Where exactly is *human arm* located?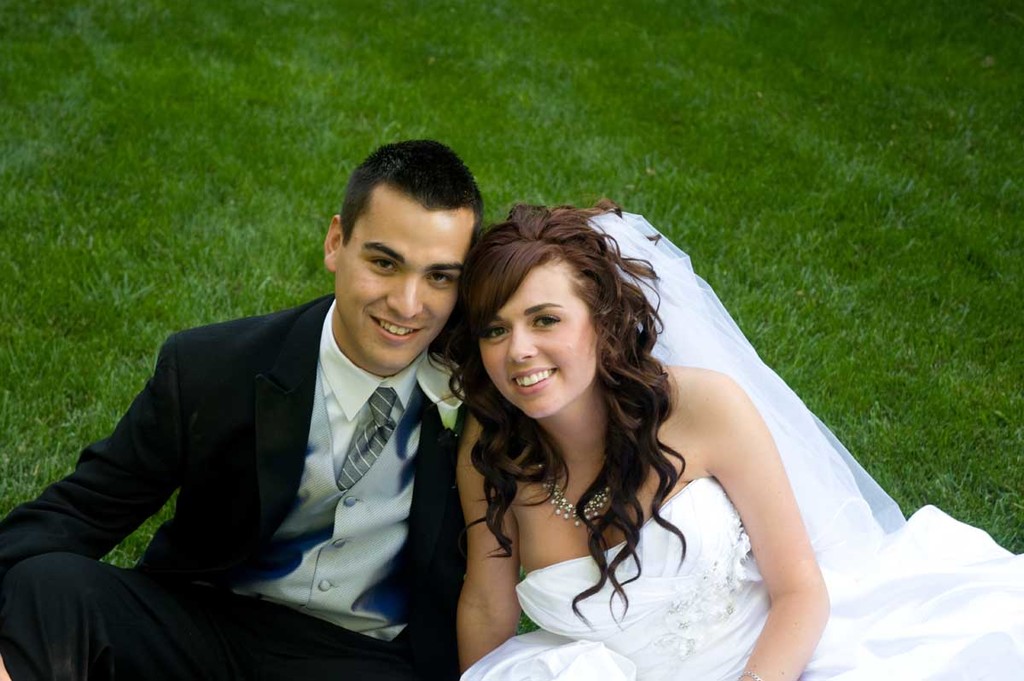
Its bounding box is 692/375/841/680.
